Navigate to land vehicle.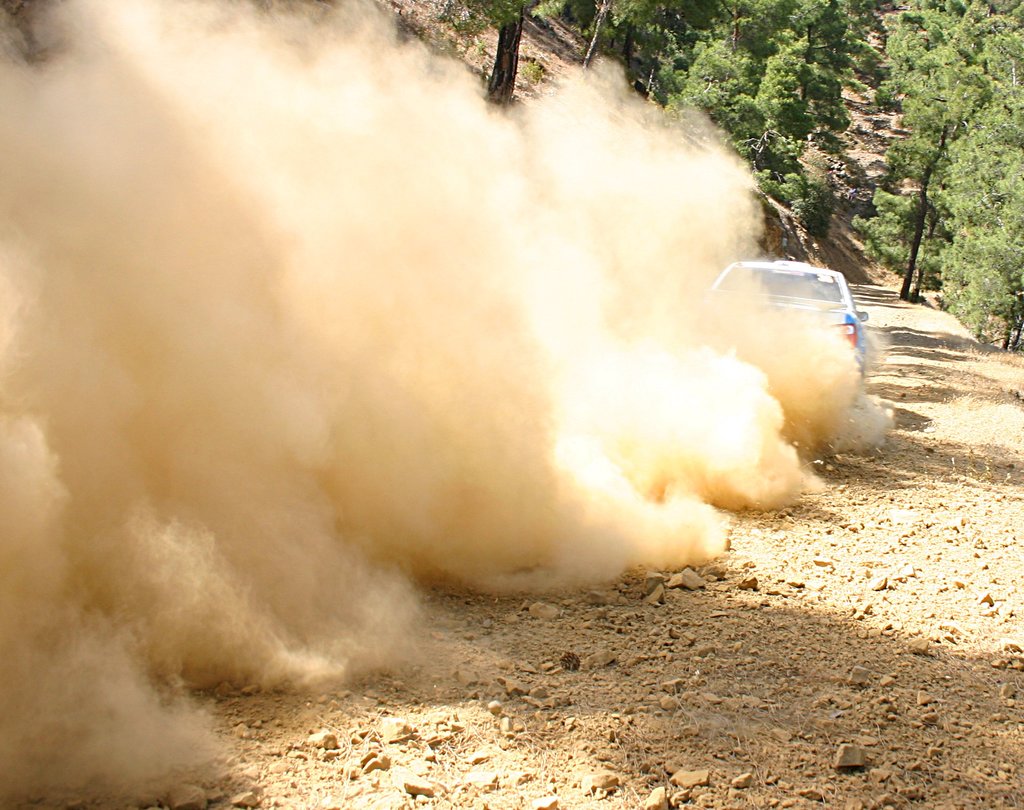
Navigation target: 700 258 876 398.
